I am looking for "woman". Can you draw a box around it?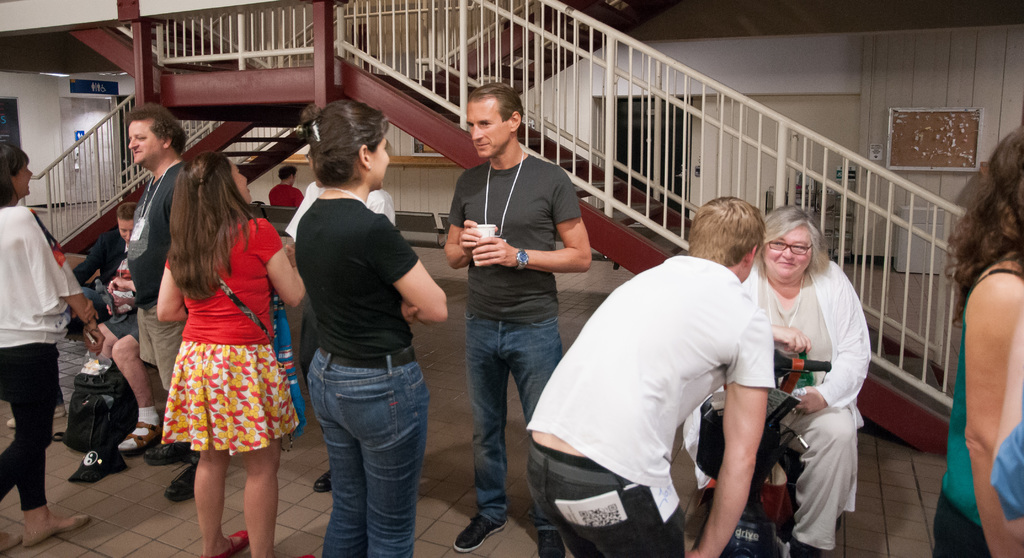
Sure, the bounding box is 152,150,304,557.
